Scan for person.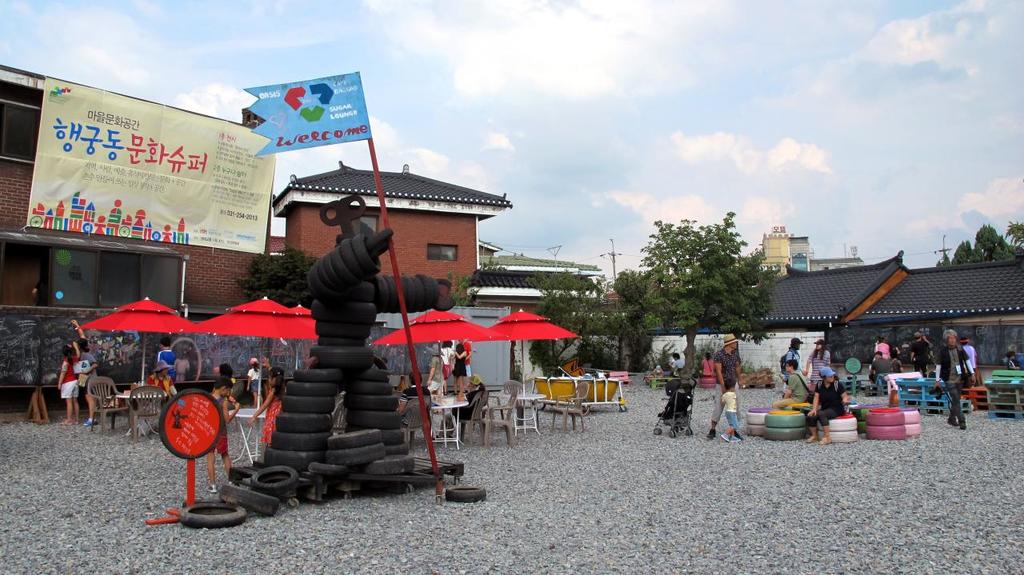
Scan result: 53/338/84/420.
